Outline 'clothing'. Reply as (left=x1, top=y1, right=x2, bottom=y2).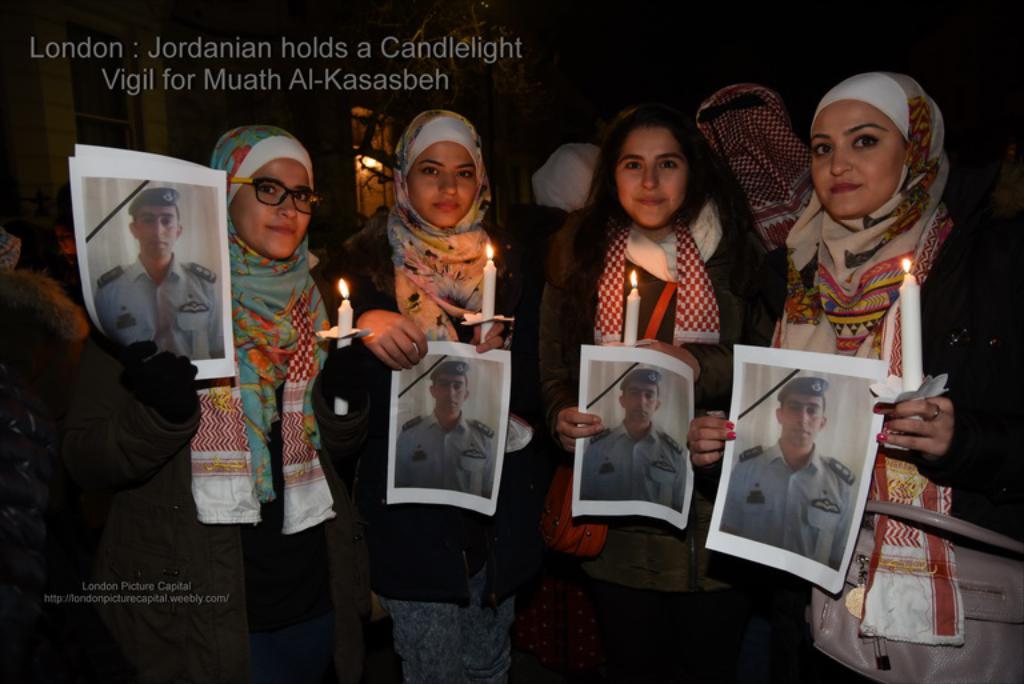
(left=549, top=224, right=745, bottom=591).
